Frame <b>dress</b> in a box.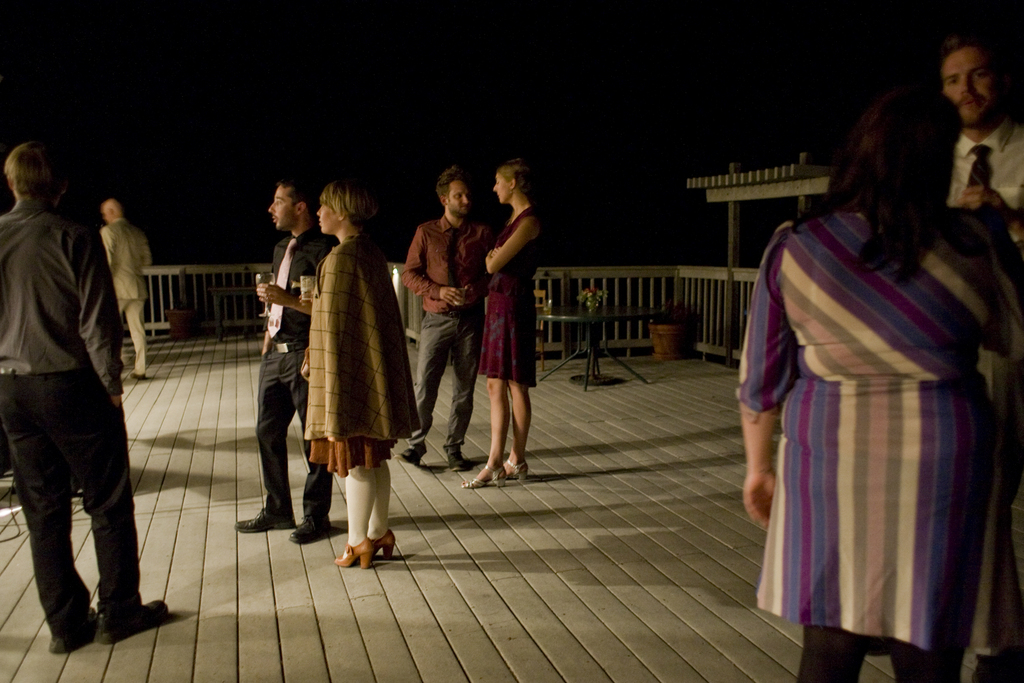
detection(477, 206, 535, 386).
